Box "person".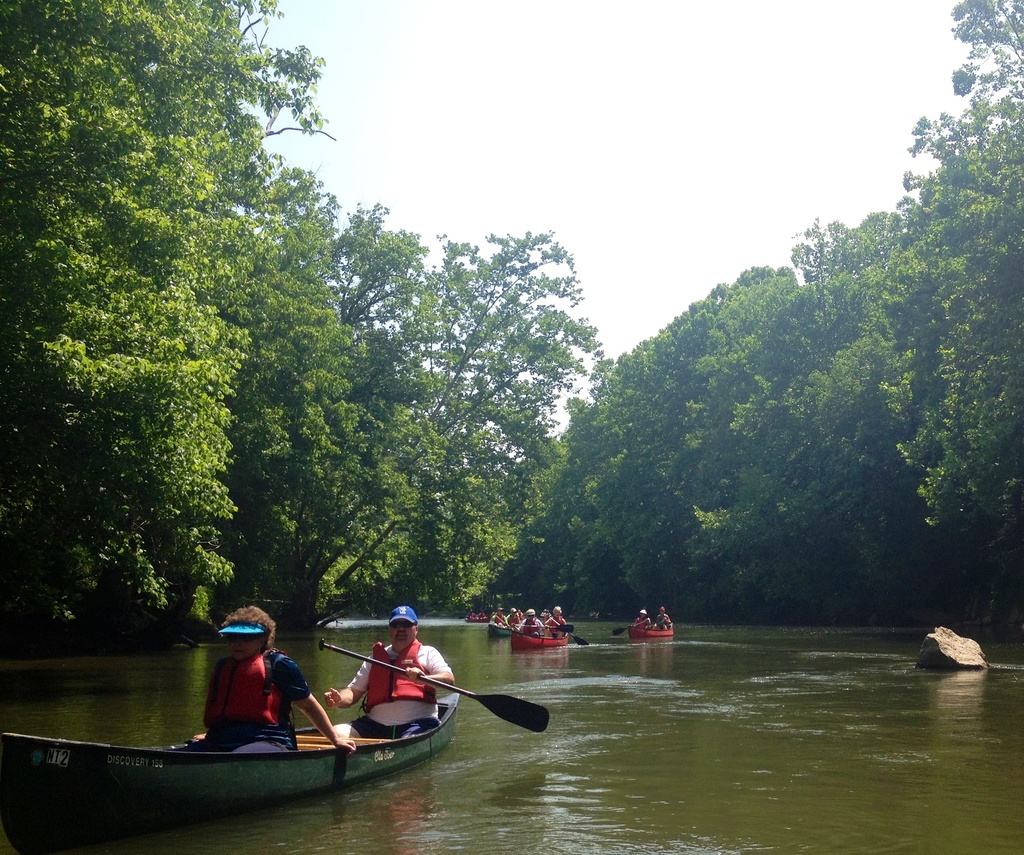
locate(327, 608, 462, 744).
